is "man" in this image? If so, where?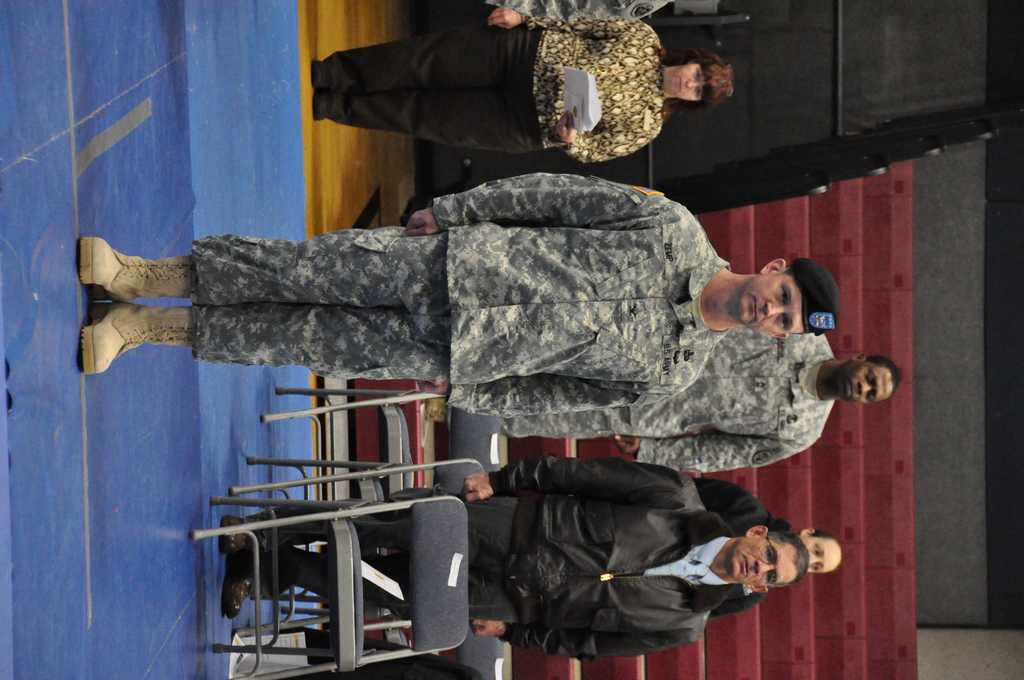
Yes, at <box>216,455,812,664</box>.
